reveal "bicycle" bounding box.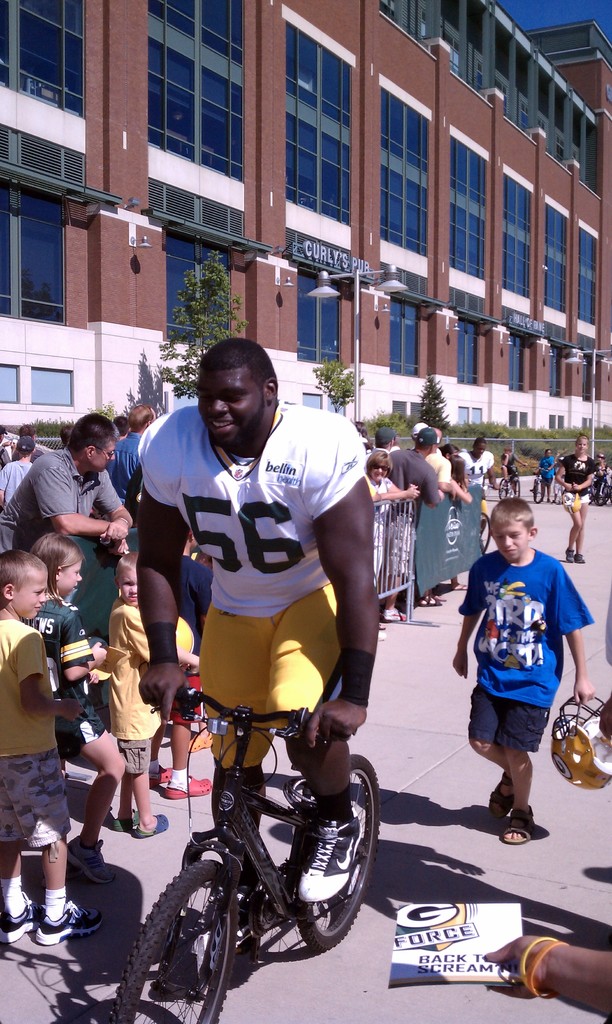
Revealed: pyautogui.locateOnScreen(465, 475, 493, 556).
